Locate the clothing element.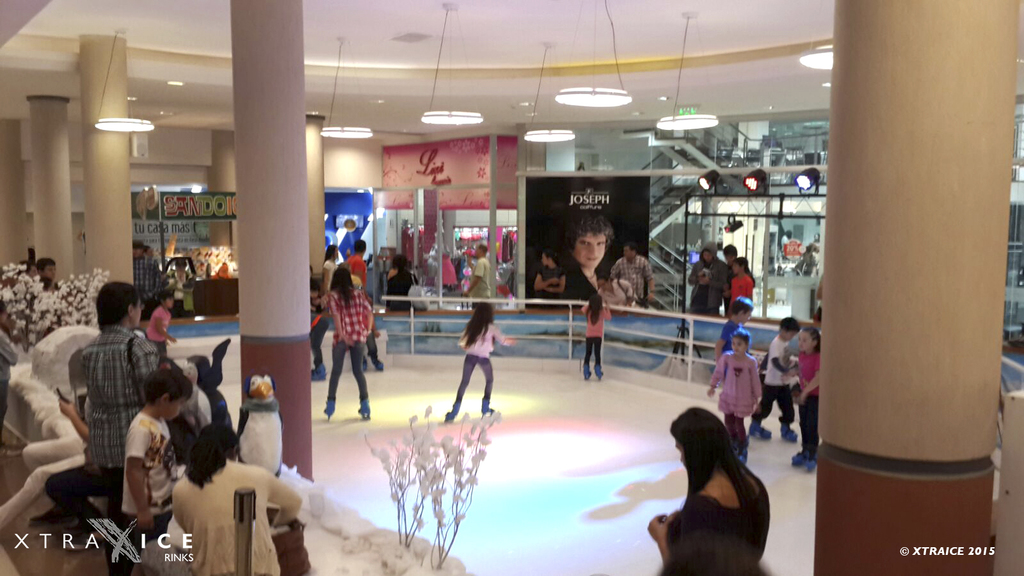
Element bbox: locate(703, 348, 758, 450).
